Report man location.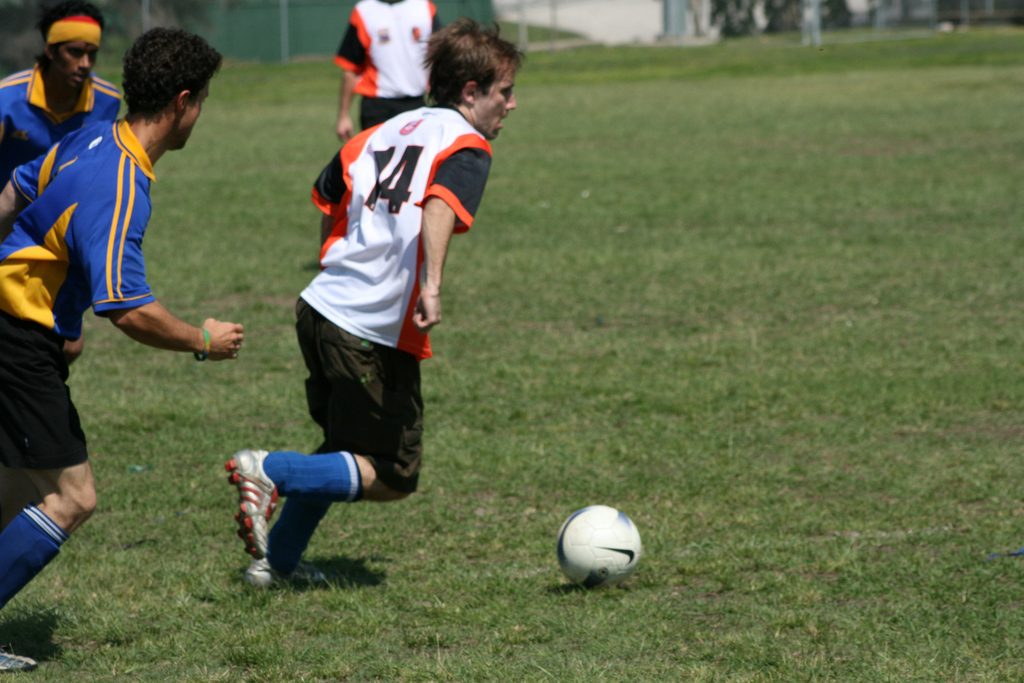
Report: [x1=0, y1=28, x2=244, y2=669].
